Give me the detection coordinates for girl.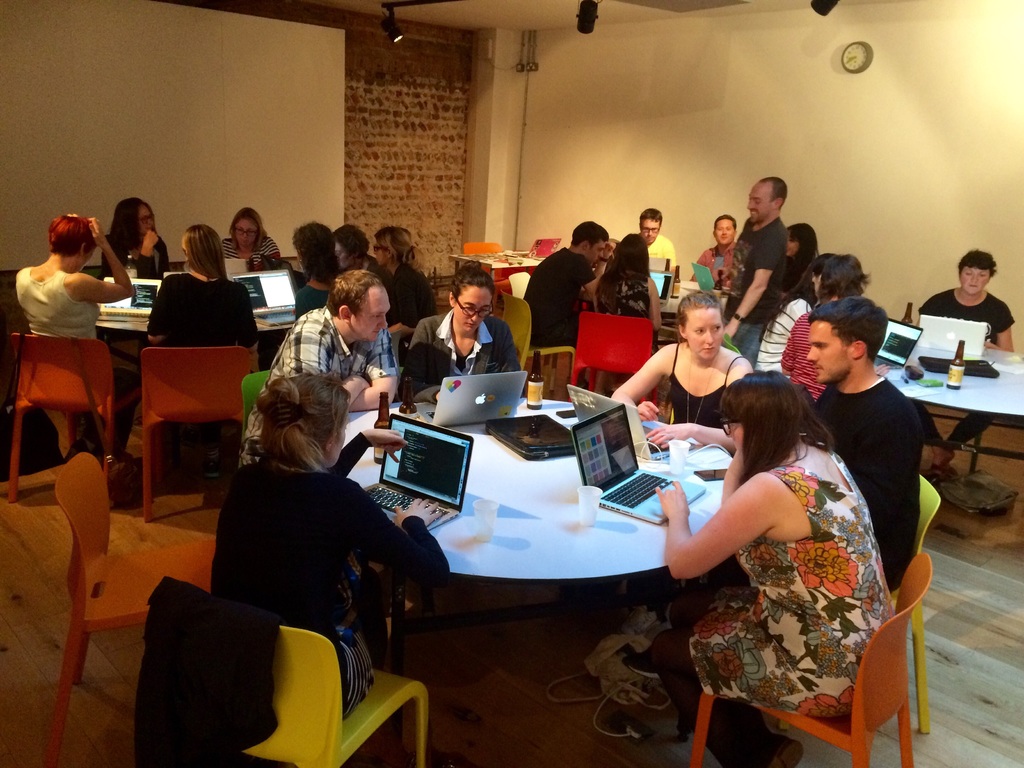
[x1=609, y1=291, x2=759, y2=457].
